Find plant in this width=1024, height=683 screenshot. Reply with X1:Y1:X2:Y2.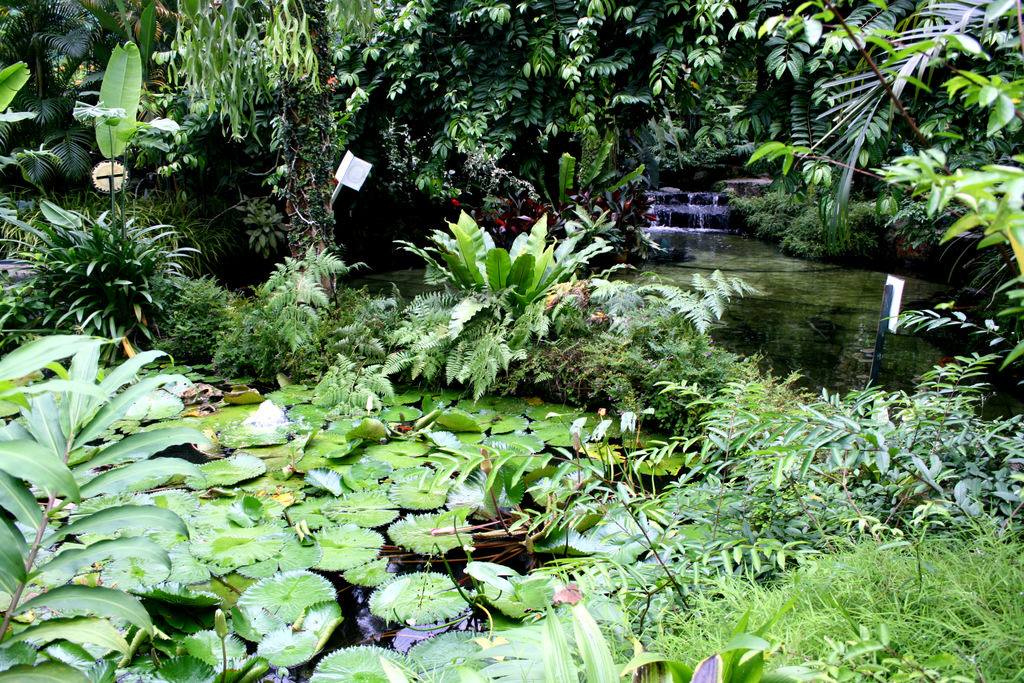
504:307:1023:582.
